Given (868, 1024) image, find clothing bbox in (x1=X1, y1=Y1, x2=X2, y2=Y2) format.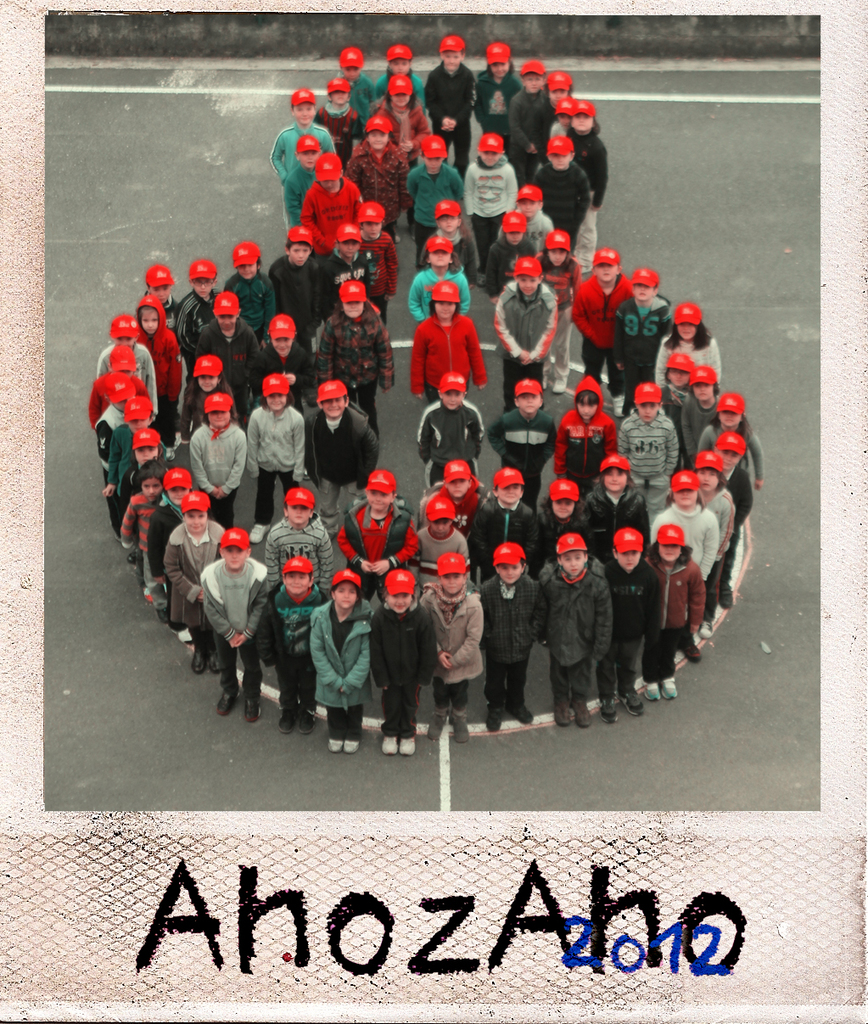
(x1=618, y1=406, x2=678, y2=475).
